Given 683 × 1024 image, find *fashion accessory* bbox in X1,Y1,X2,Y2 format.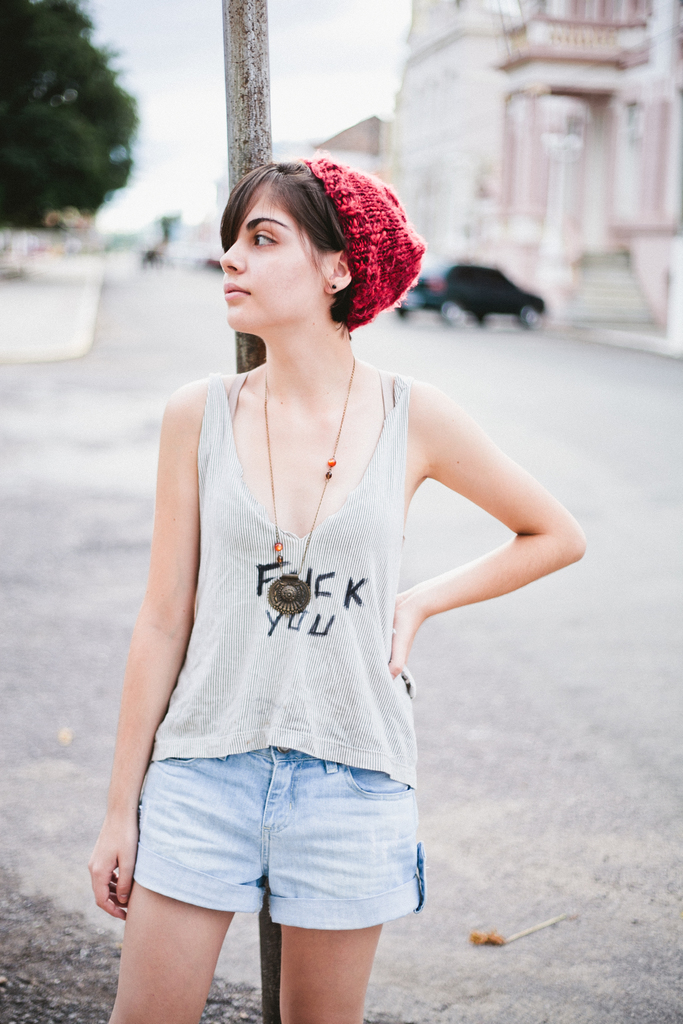
303,154,431,335.
